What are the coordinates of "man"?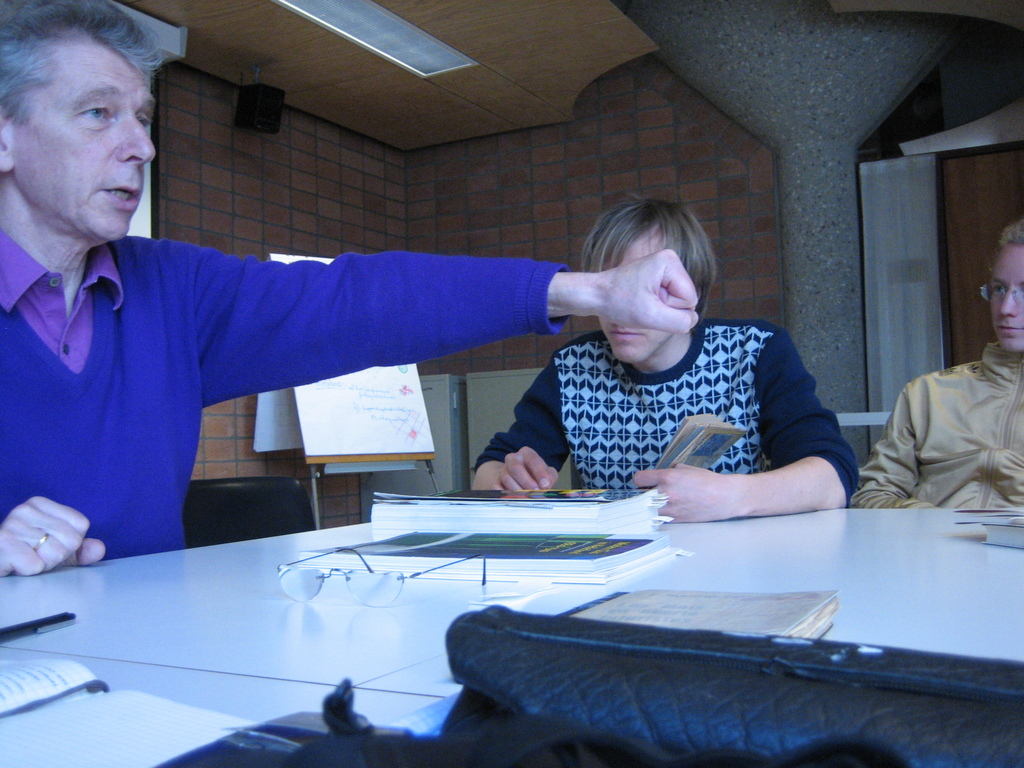
x1=840, y1=220, x2=1023, y2=510.
